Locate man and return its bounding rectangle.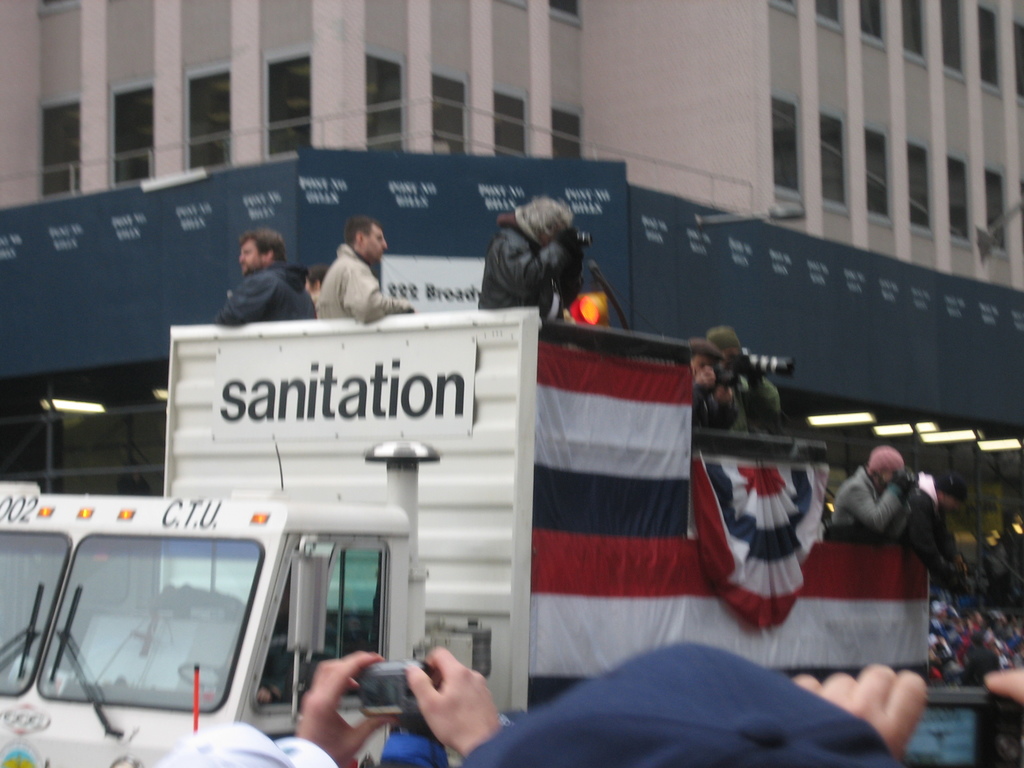
x1=705 y1=328 x2=784 y2=435.
